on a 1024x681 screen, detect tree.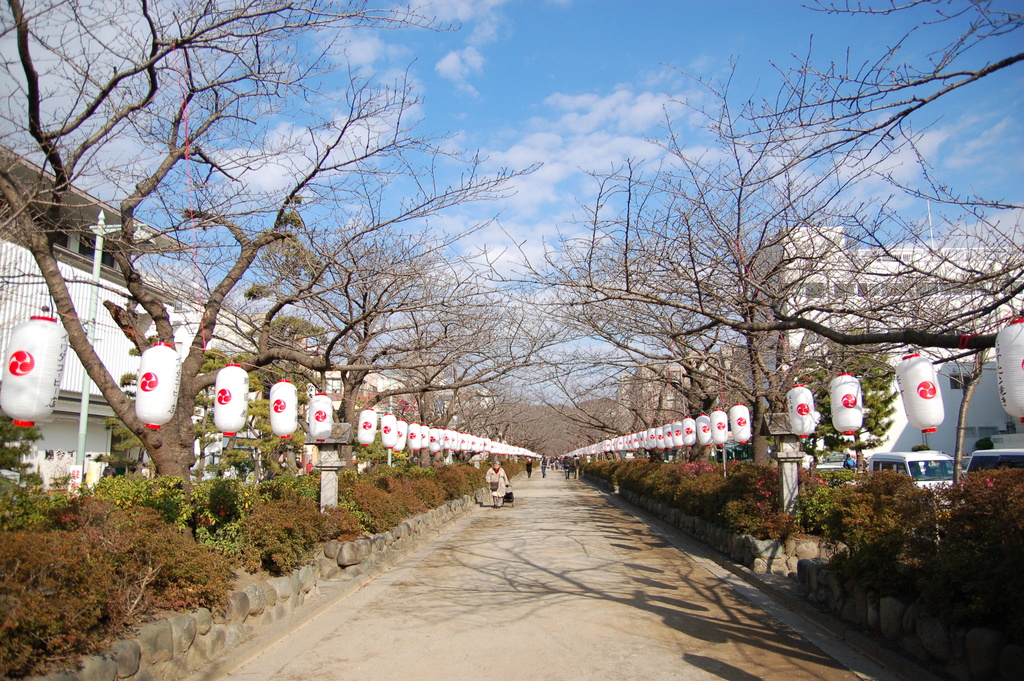
box=[543, 336, 688, 442].
